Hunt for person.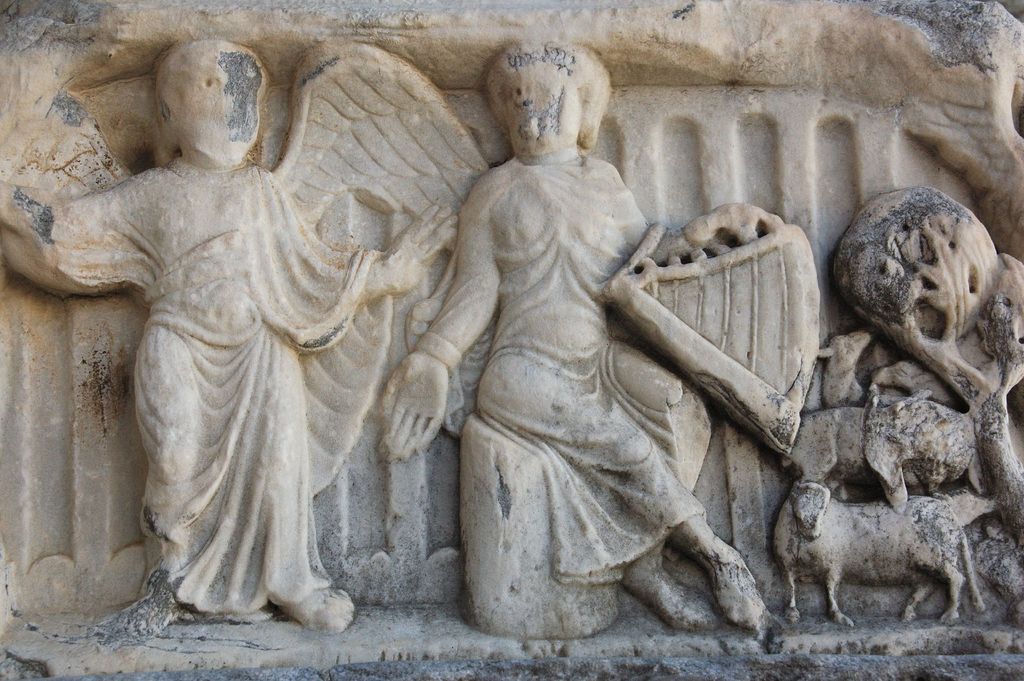
Hunted down at 0, 39, 490, 632.
